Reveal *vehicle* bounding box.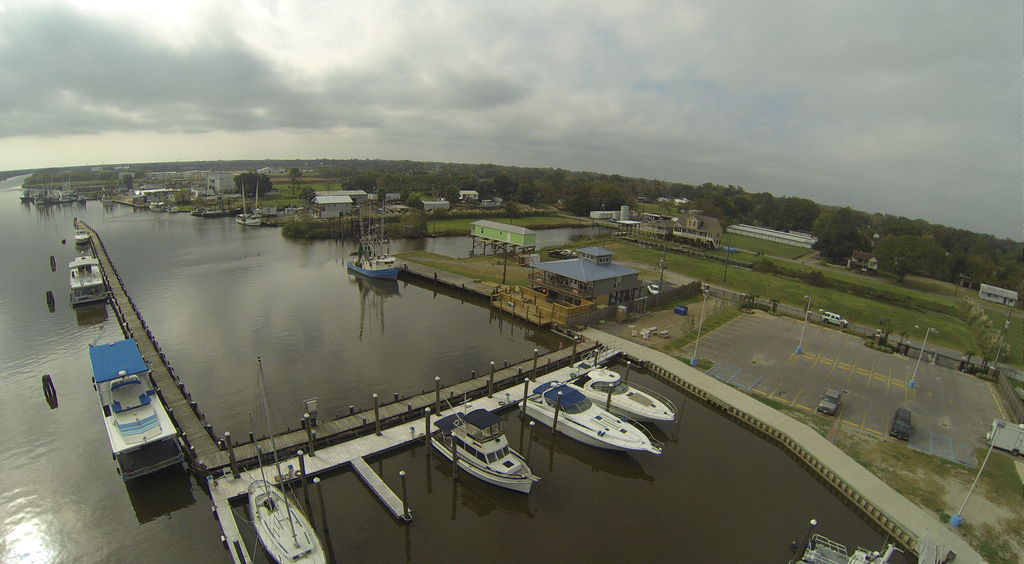
Revealed: detection(74, 227, 92, 246).
